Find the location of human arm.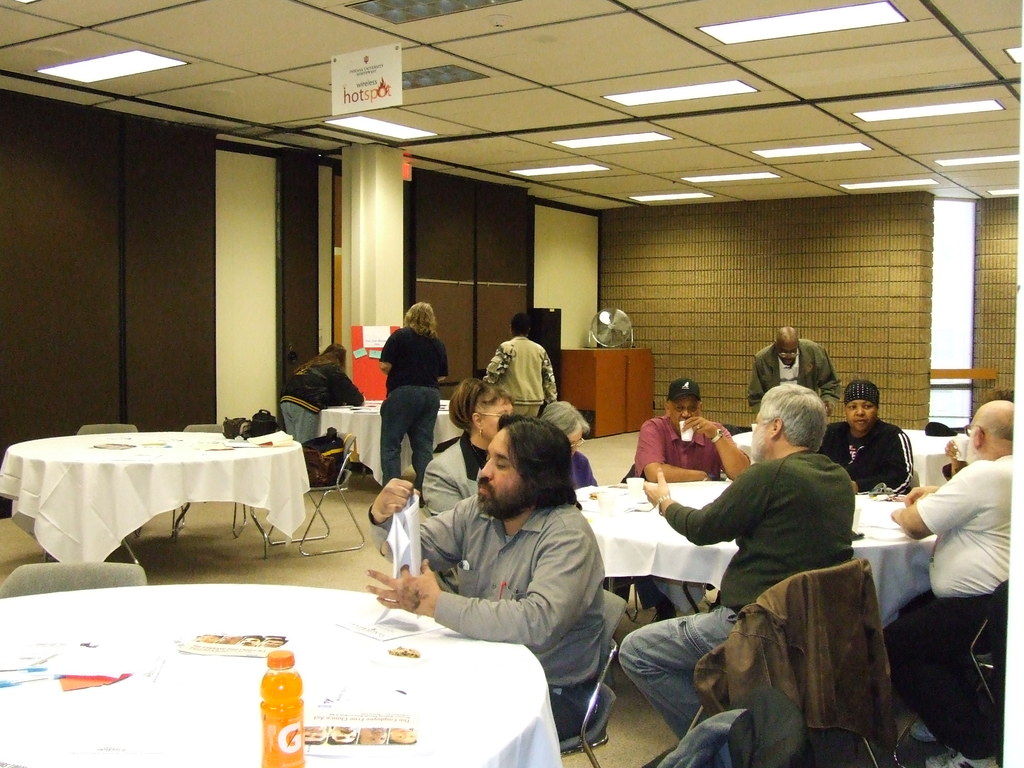
Location: BBox(543, 343, 559, 401).
